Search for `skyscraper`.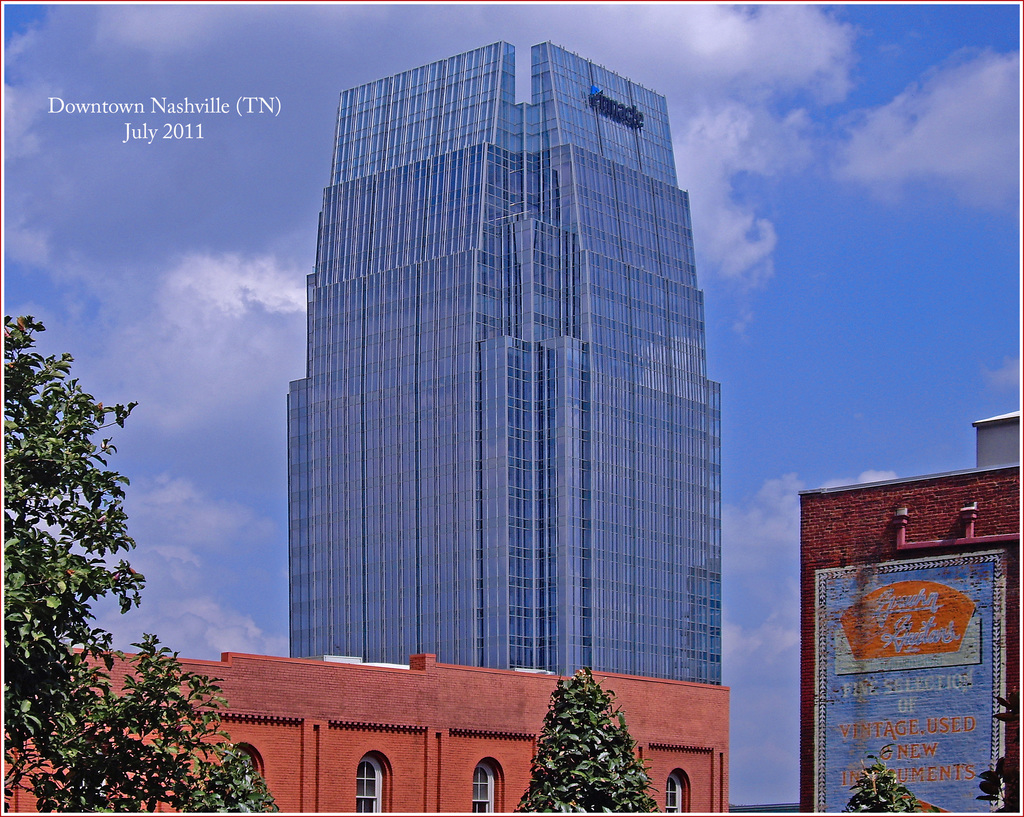
Found at BBox(291, 42, 728, 680).
